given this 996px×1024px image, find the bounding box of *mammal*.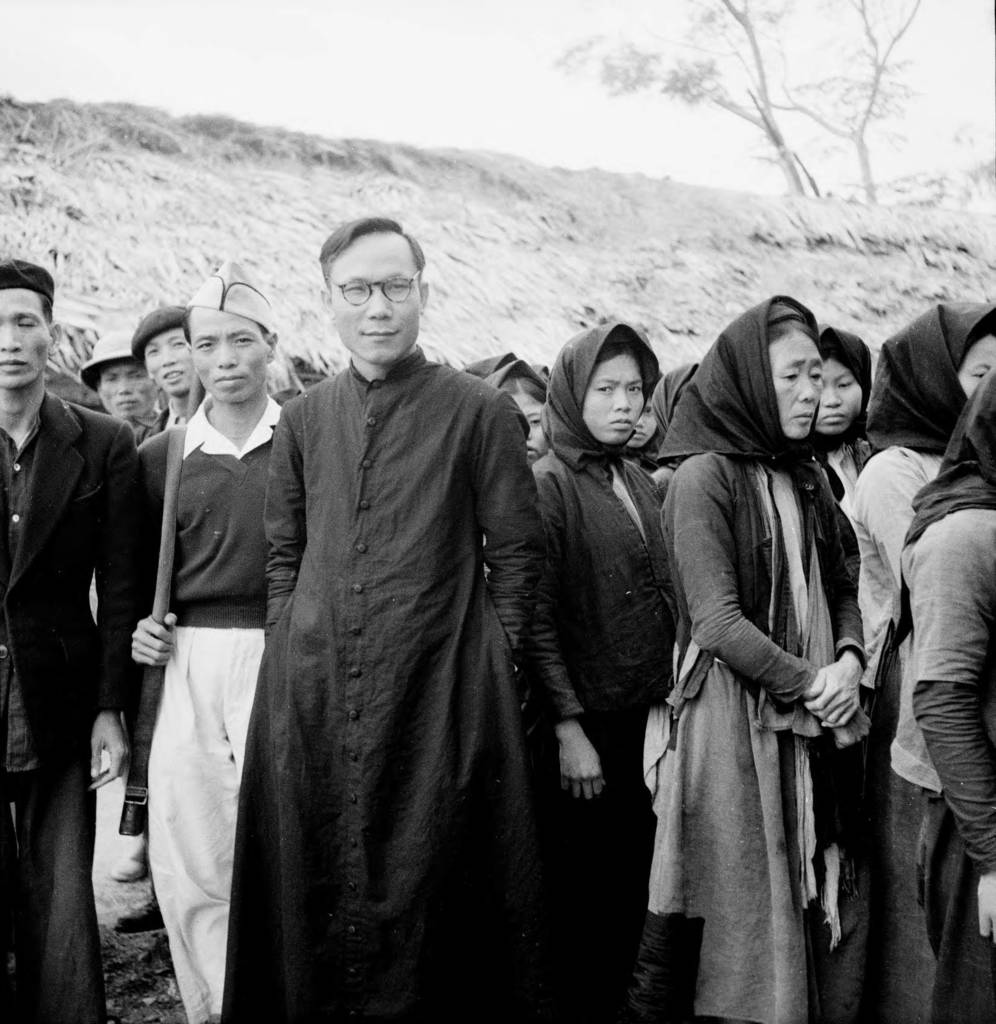
x1=638, y1=395, x2=657, y2=468.
